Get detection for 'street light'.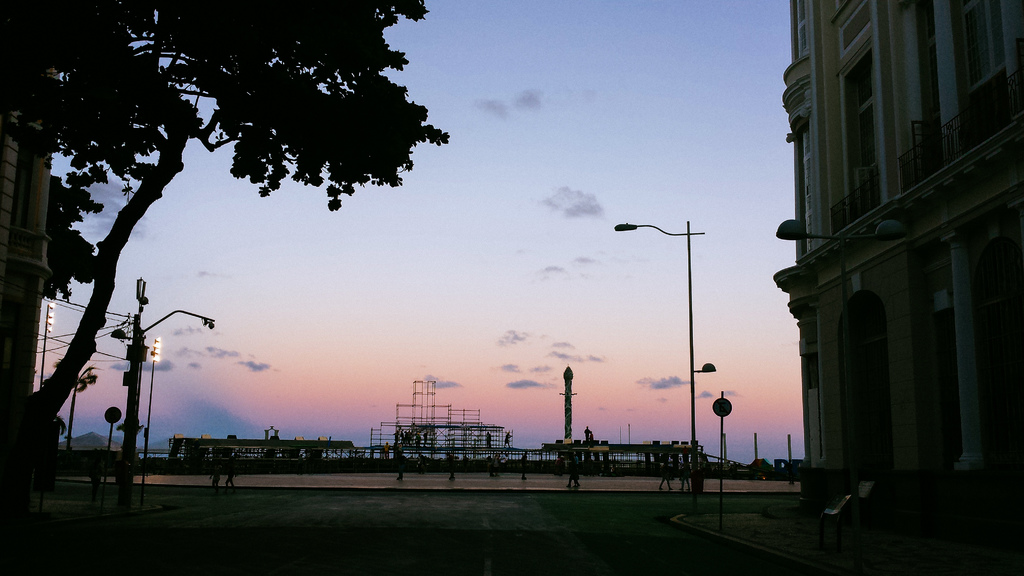
Detection: <bbox>609, 168, 736, 516</bbox>.
